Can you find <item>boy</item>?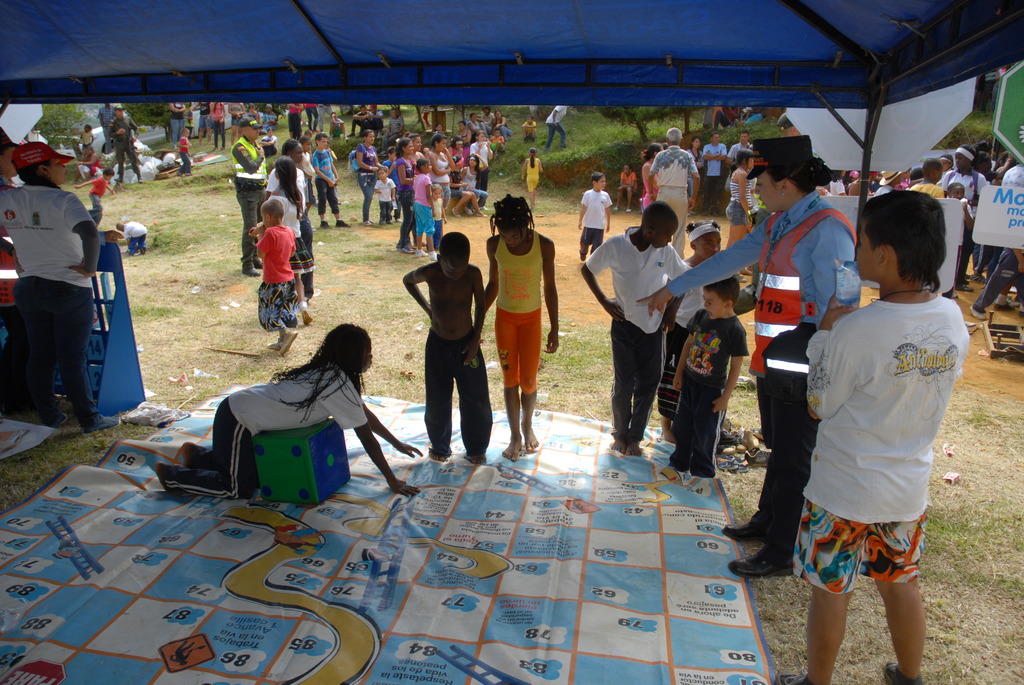
Yes, bounding box: 330 114 348 143.
